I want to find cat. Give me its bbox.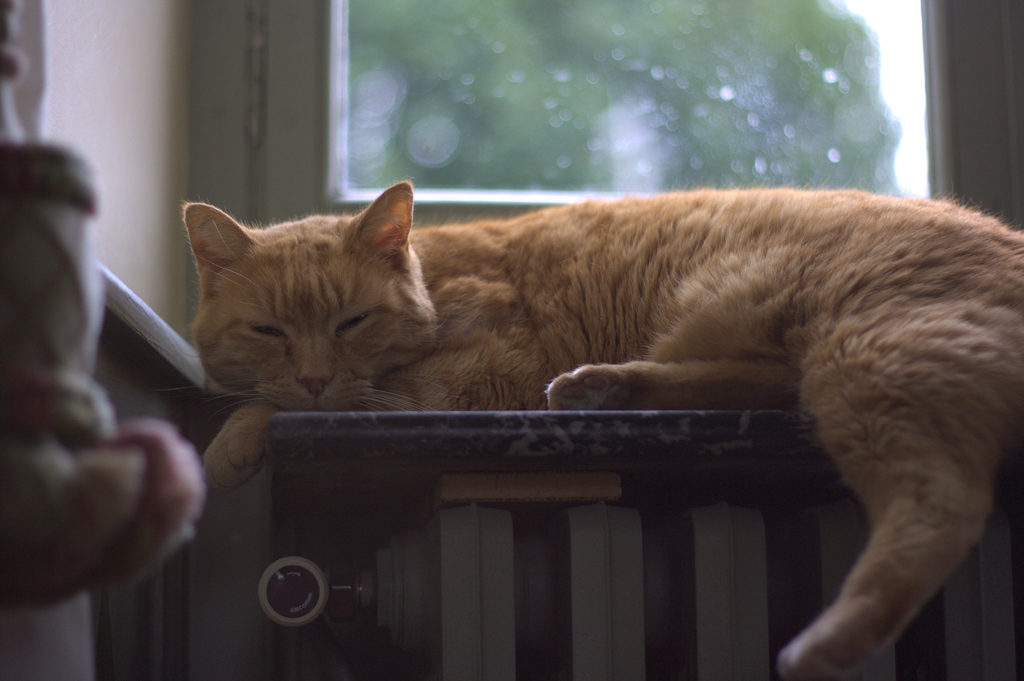
{"left": 180, "top": 168, "right": 1023, "bottom": 680}.
